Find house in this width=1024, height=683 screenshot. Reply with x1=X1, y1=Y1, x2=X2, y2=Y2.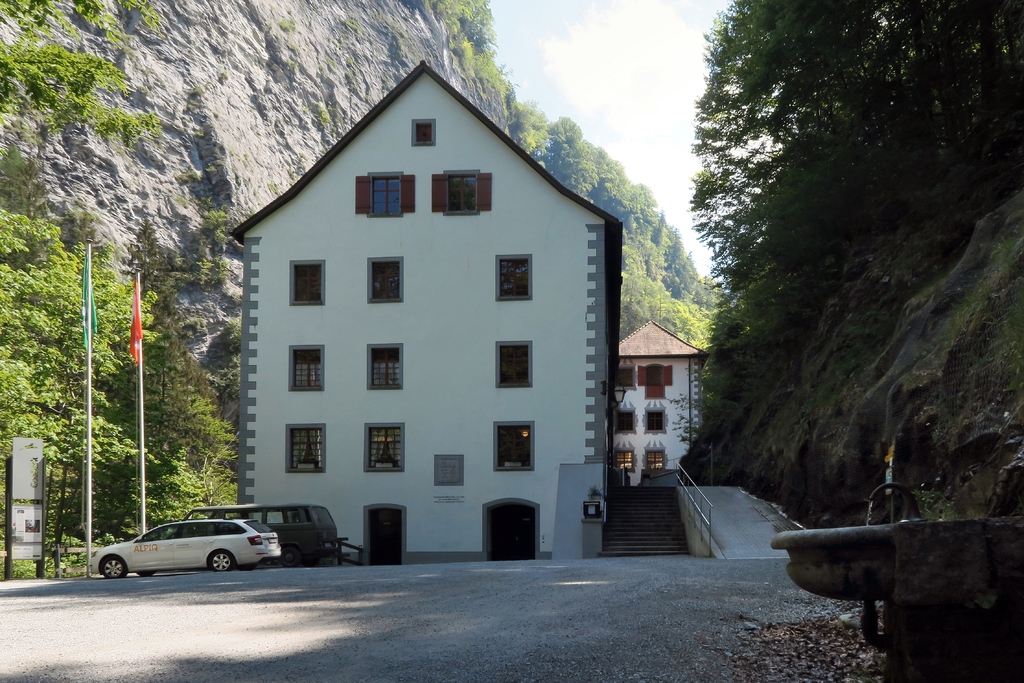
x1=236, y1=82, x2=618, y2=561.
